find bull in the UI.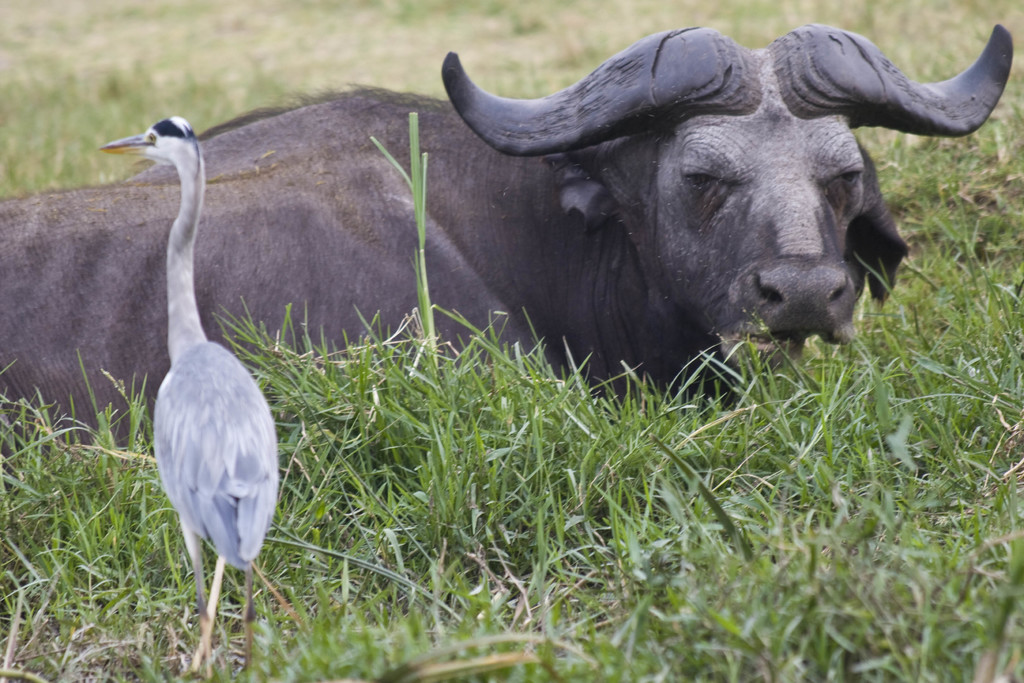
UI element at box=[0, 15, 1016, 452].
